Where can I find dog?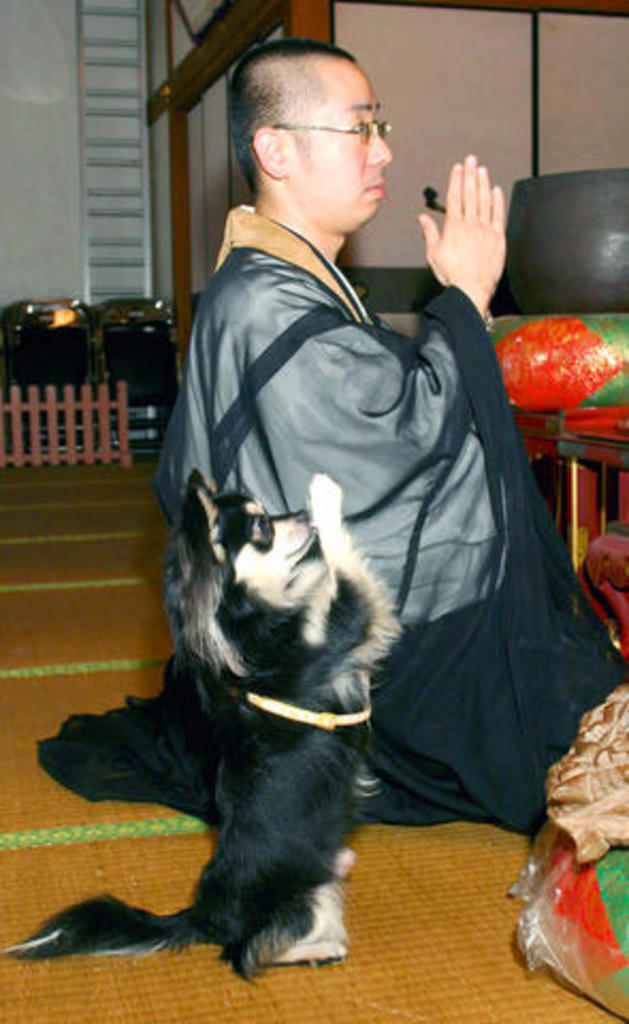
You can find it at x1=0 y1=465 x2=401 y2=992.
